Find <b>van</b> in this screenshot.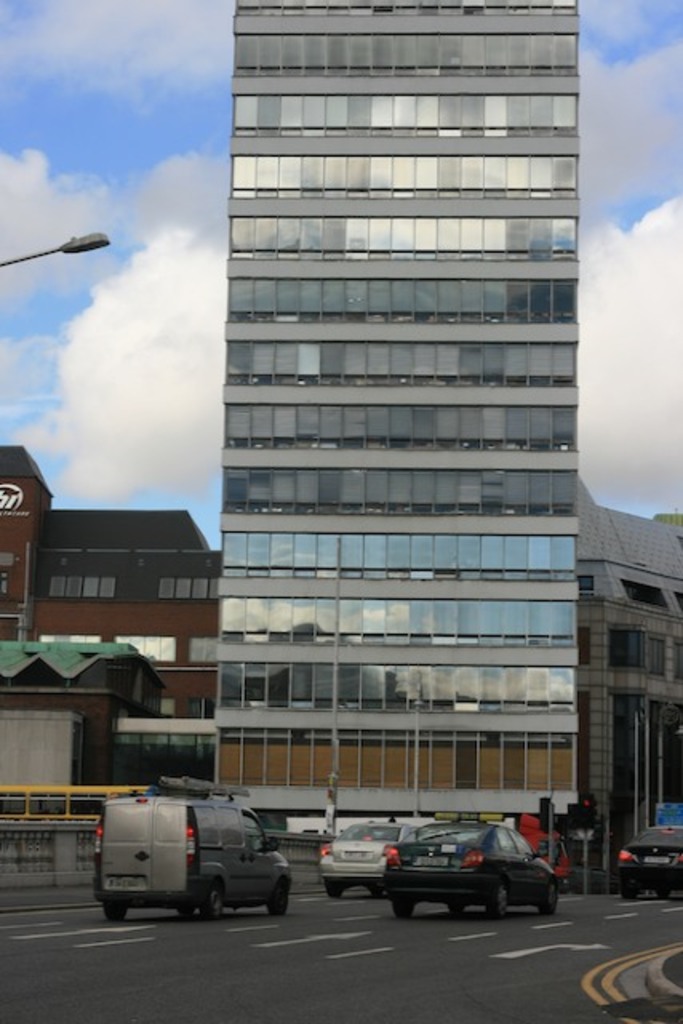
The bounding box for <b>van</b> is detection(91, 794, 294, 920).
